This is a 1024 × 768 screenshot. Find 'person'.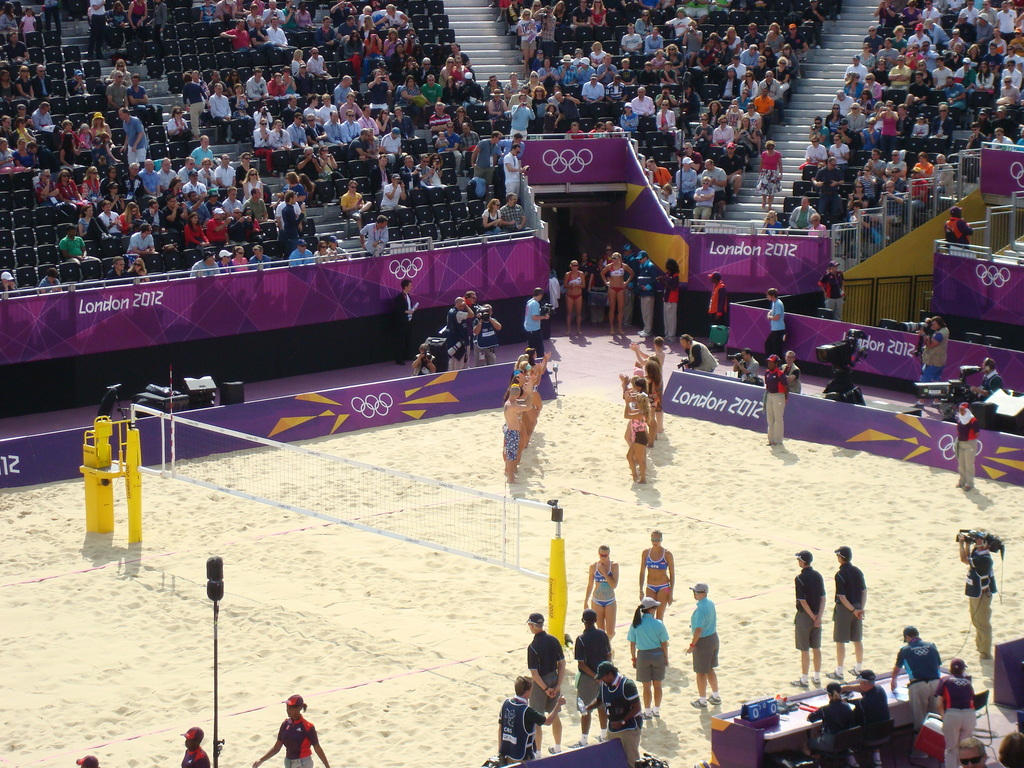
Bounding box: region(33, 59, 58, 99).
